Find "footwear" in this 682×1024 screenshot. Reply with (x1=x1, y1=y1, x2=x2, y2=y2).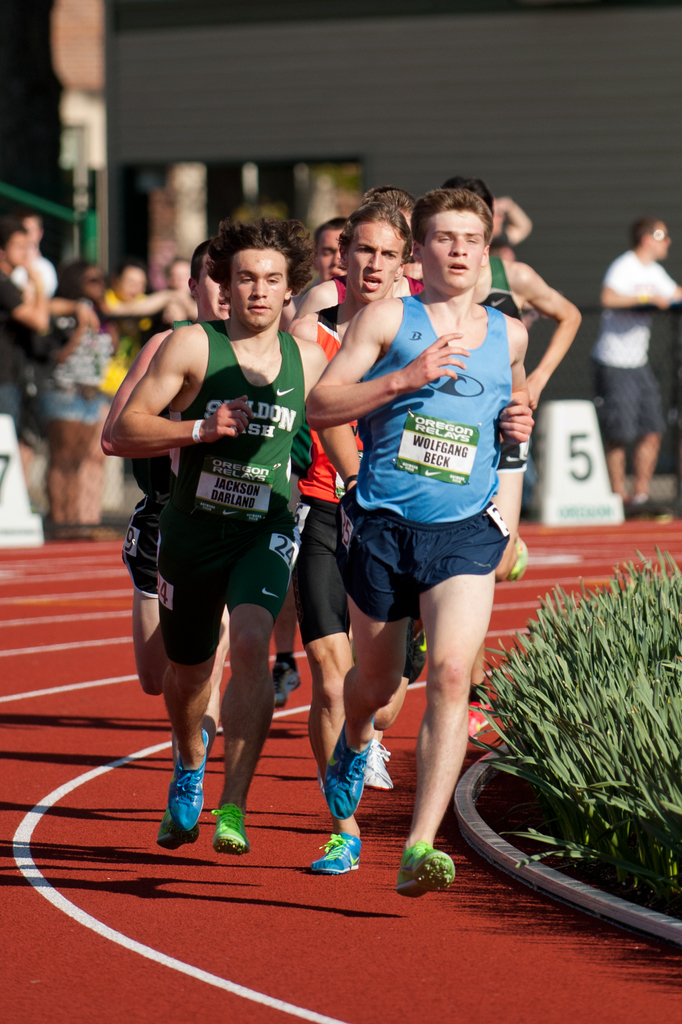
(x1=215, y1=804, x2=250, y2=855).
